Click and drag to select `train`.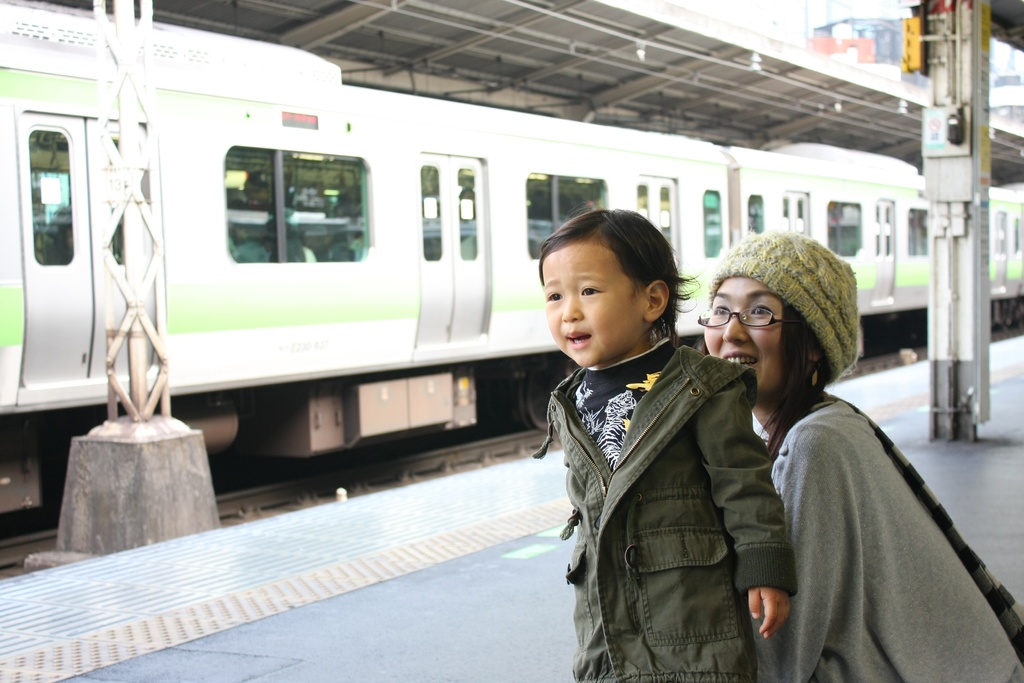
Selection: [0,0,1023,541].
